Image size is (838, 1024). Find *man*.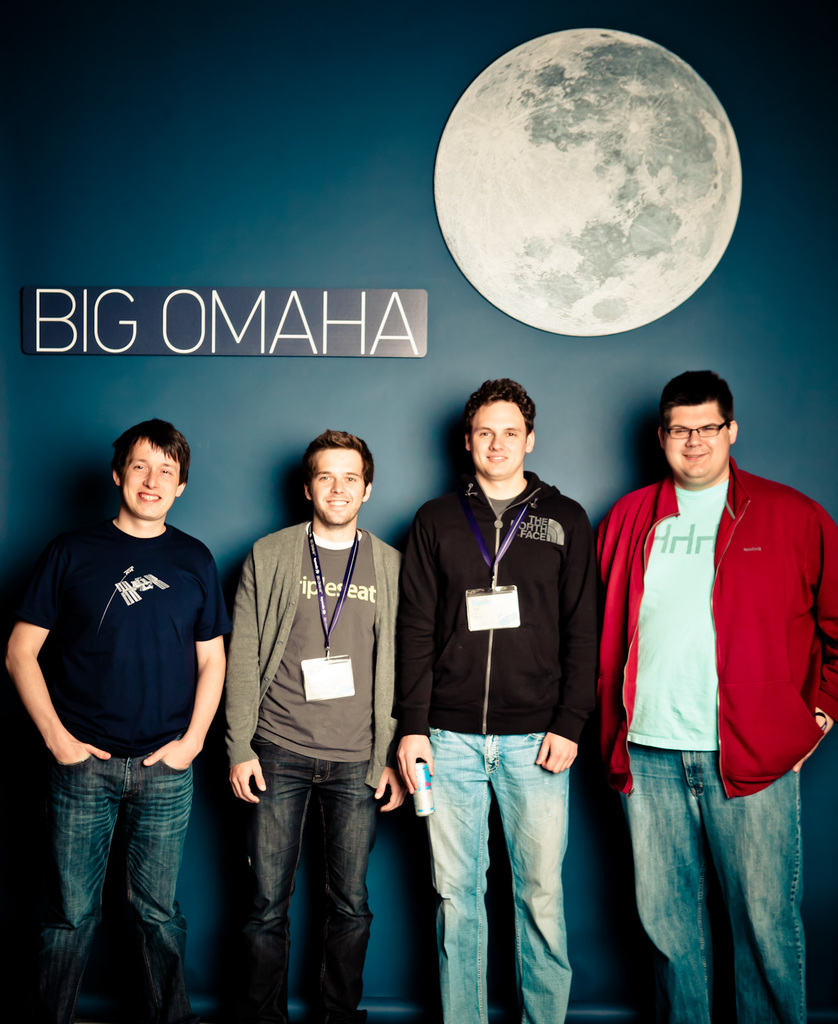
[x1=394, y1=376, x2=603, y2=1023].
